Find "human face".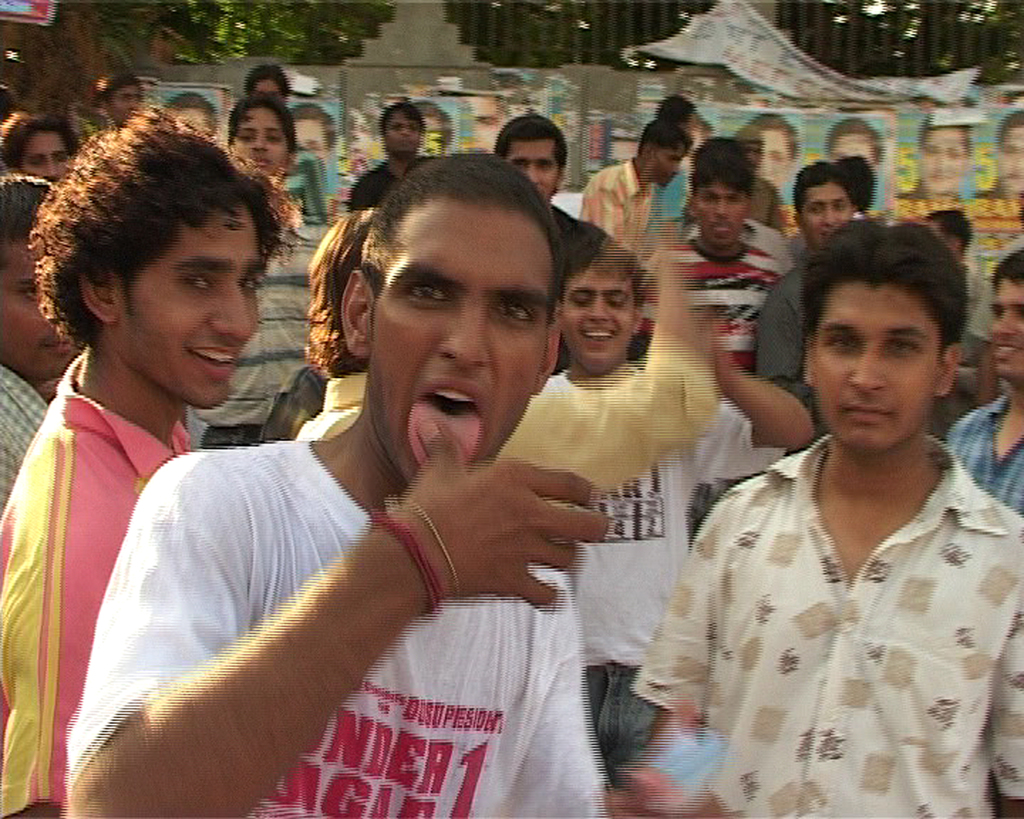
(left=383, top=113, right=422, bottom=159).
